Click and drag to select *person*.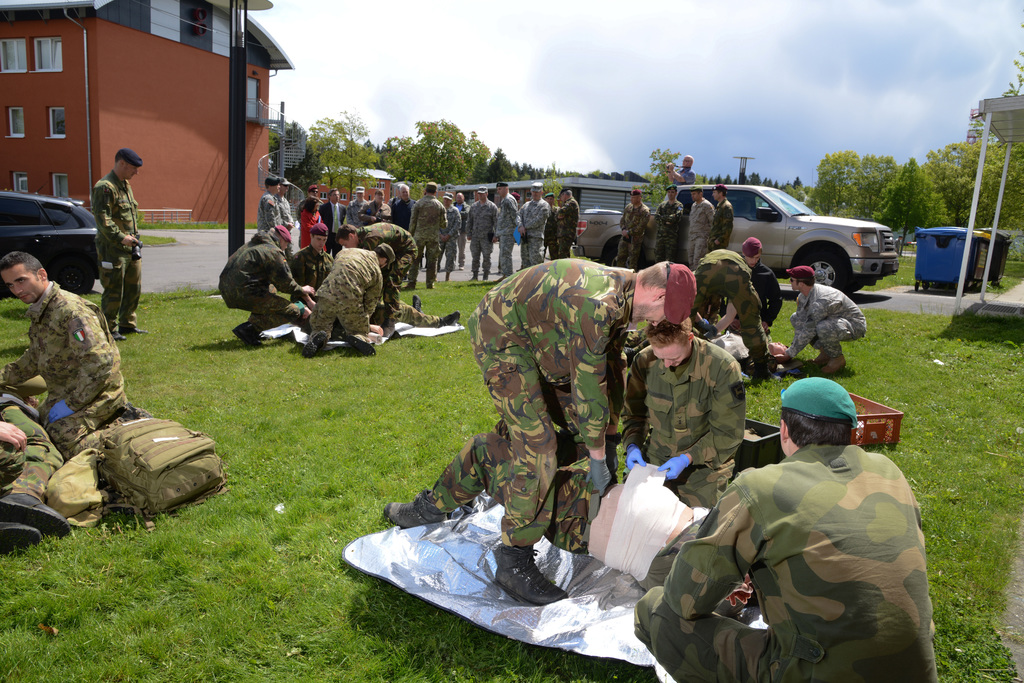
Selection: {"left": 93, "top": 147, "right": 148, "bottom": 341}.
